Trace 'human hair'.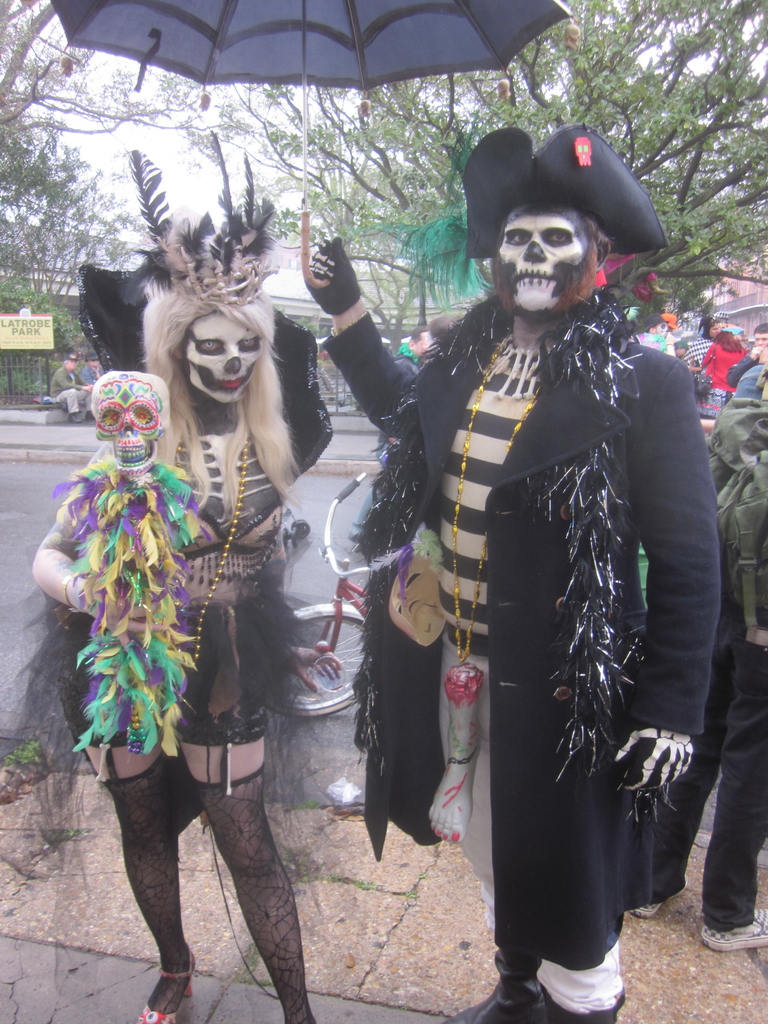
Traced to 751:322:767:345.
